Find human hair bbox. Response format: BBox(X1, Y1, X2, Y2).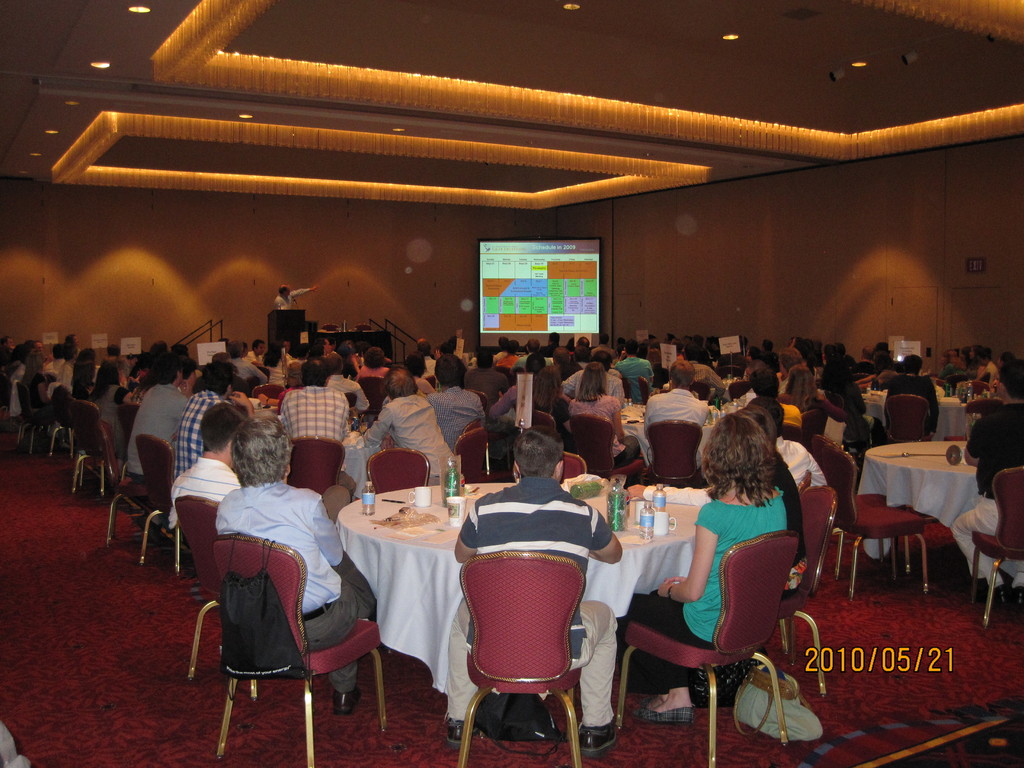
BBox(527, 333, 538, 353).
